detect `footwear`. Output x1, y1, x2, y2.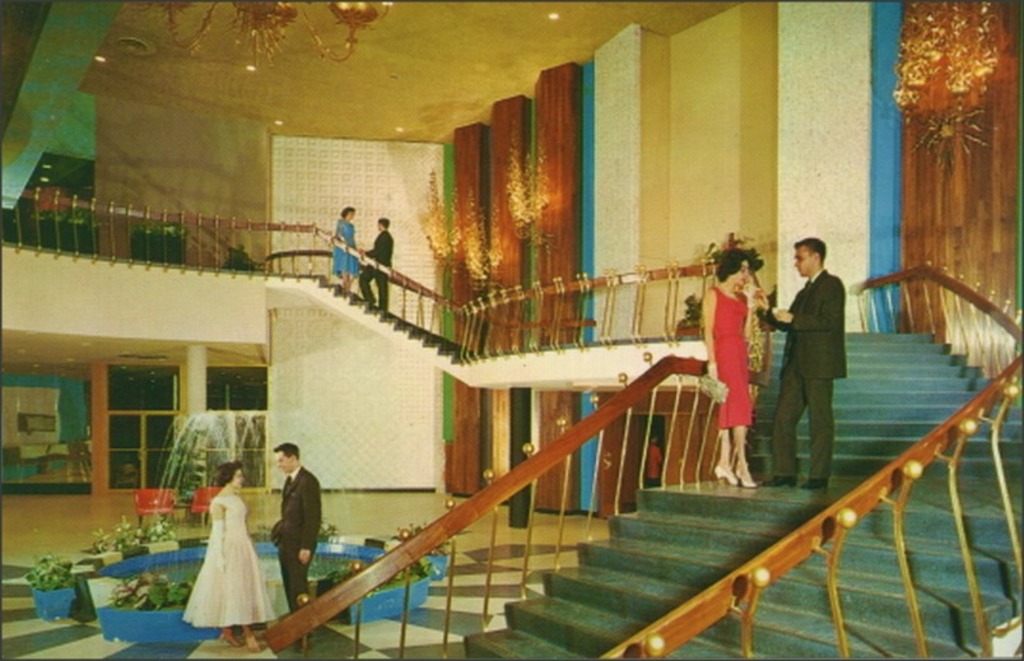
802, 478, 827, 490.
